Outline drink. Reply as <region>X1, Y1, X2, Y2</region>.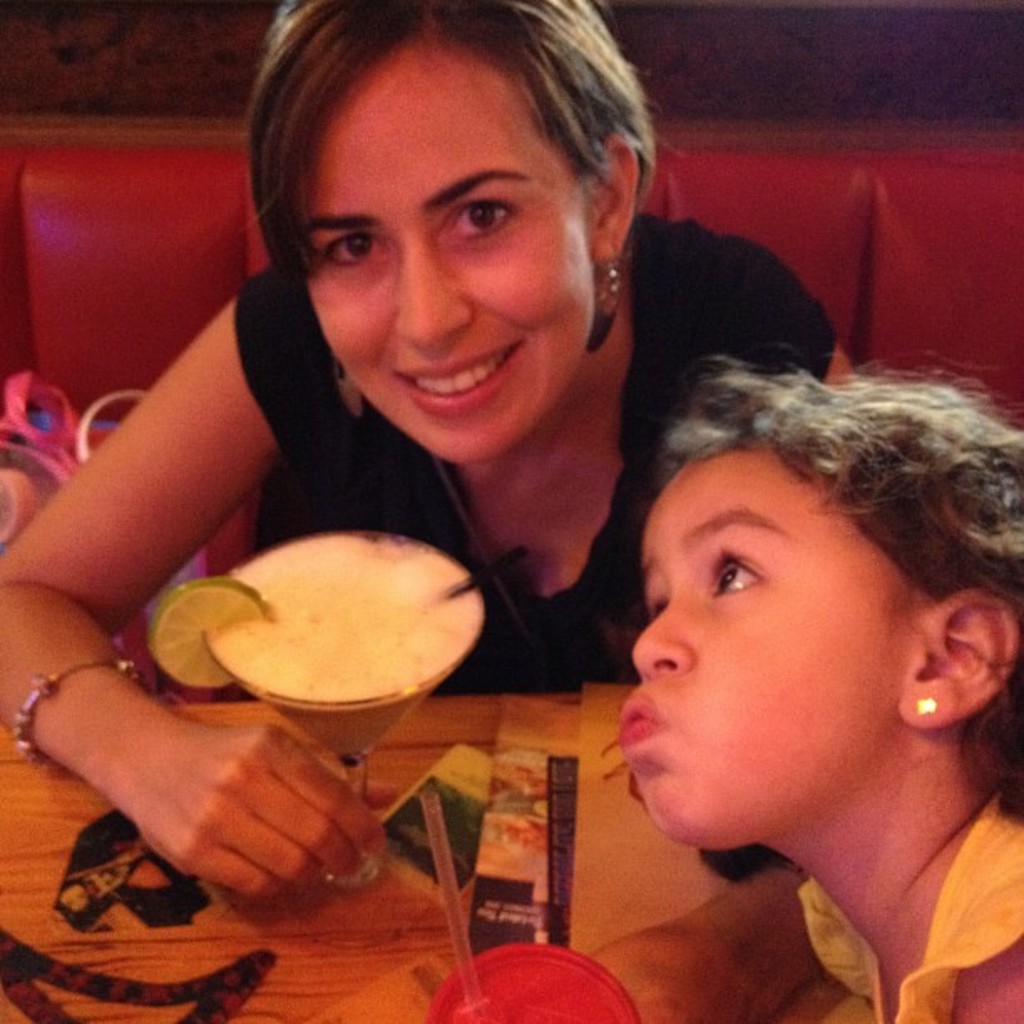
<region>179, 539, 474, 806</region>.
